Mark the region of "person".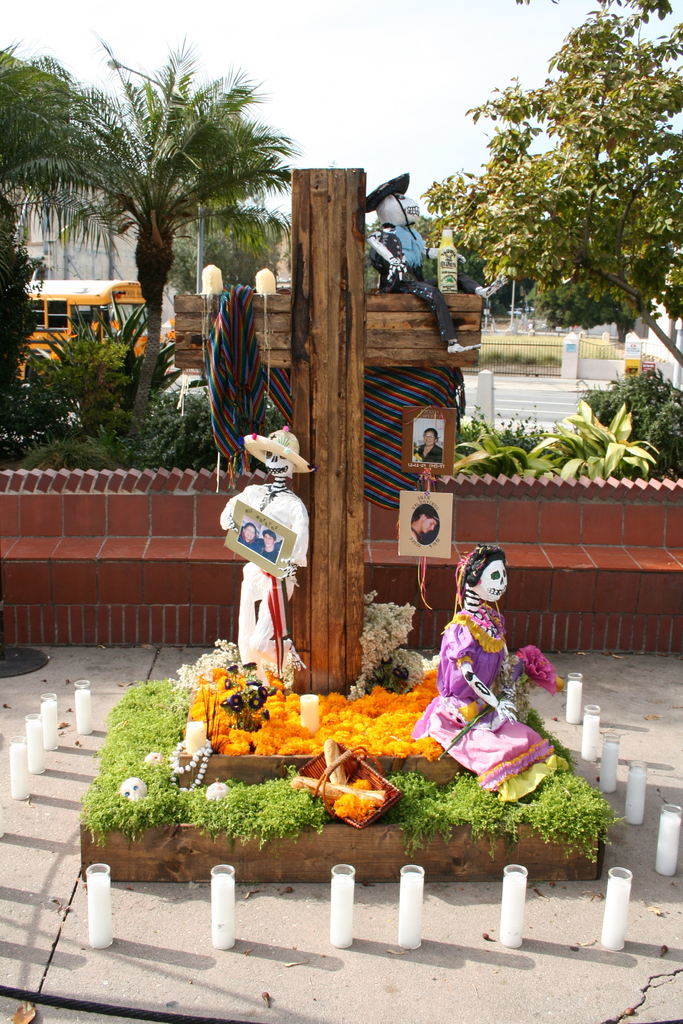
Region: x1=256 y1=526 x2=282 y2=568.
